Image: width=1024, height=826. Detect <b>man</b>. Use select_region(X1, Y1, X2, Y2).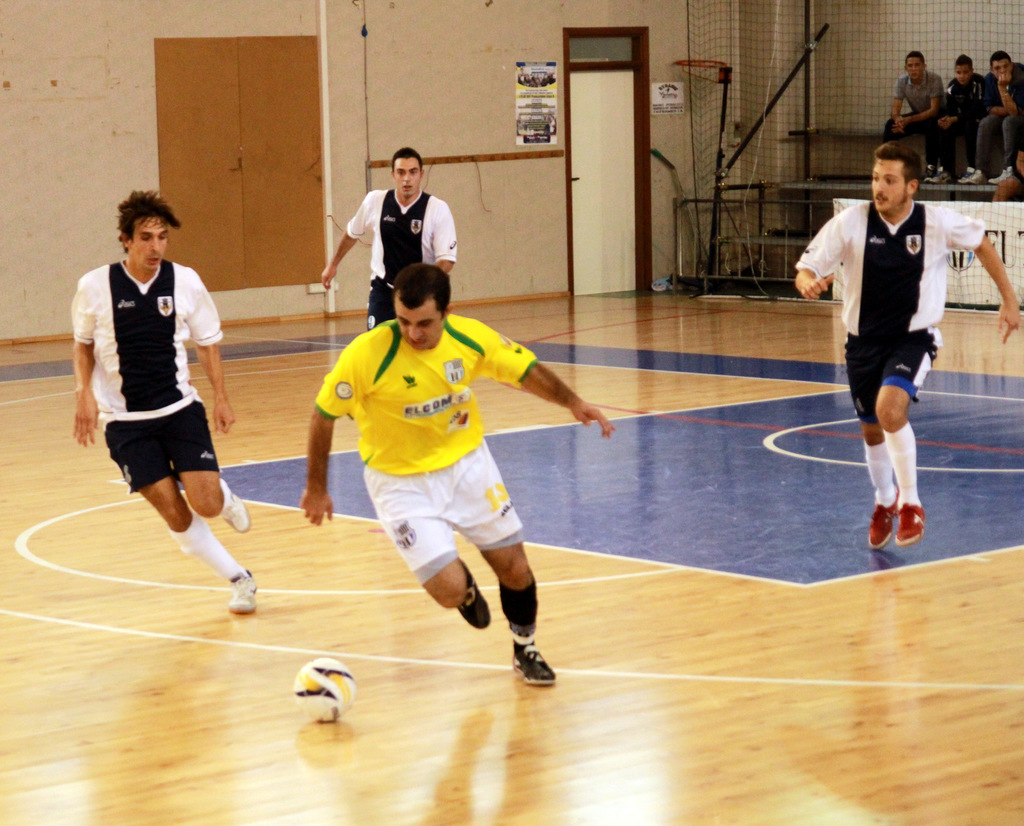
select_region(879, 49, 947, 184).
